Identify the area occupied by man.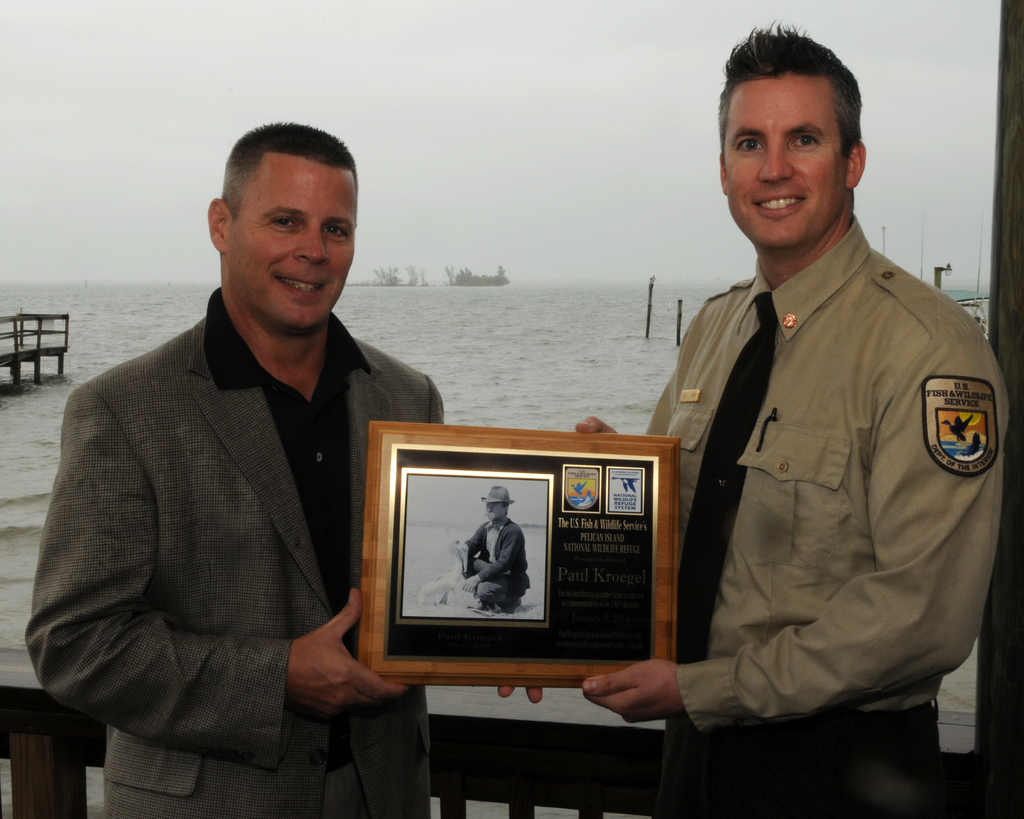
Area: crop(48, 122, 440, 795).
